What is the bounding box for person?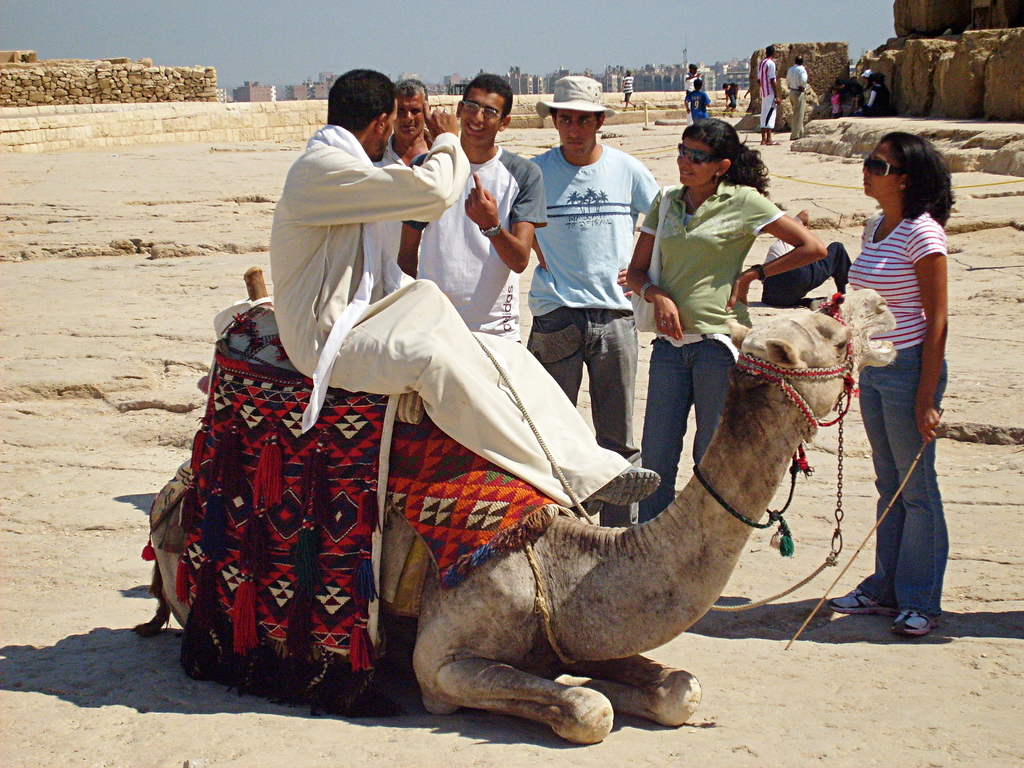
bbox=(678, 77, 713, 125).
